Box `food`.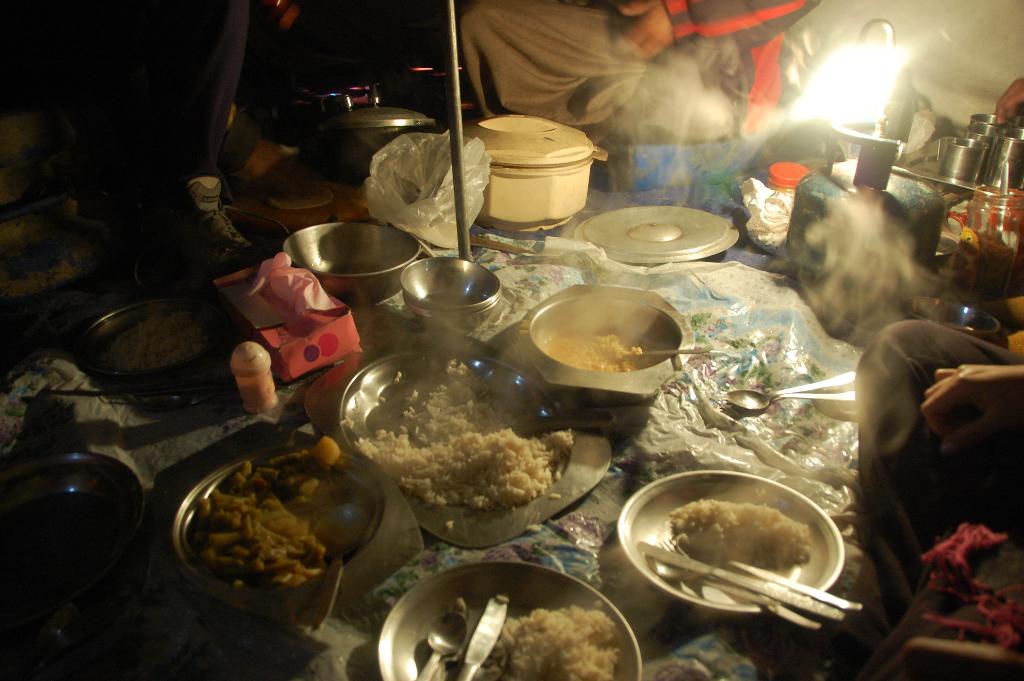
region(446, 518, 452, 529).
